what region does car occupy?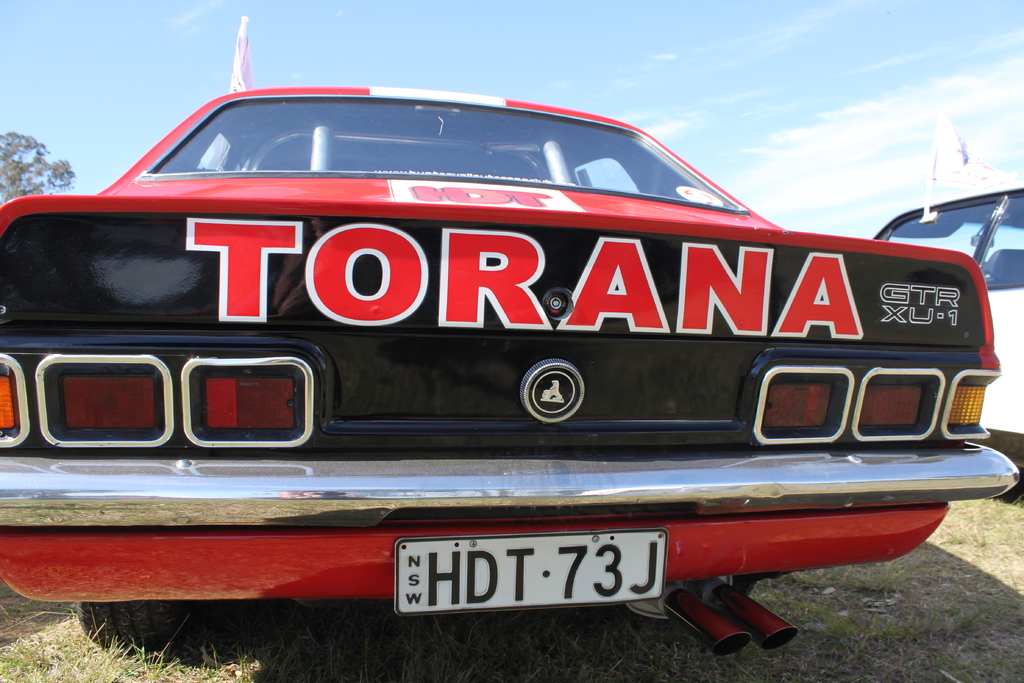
region(28, 54, 1007, 642).
